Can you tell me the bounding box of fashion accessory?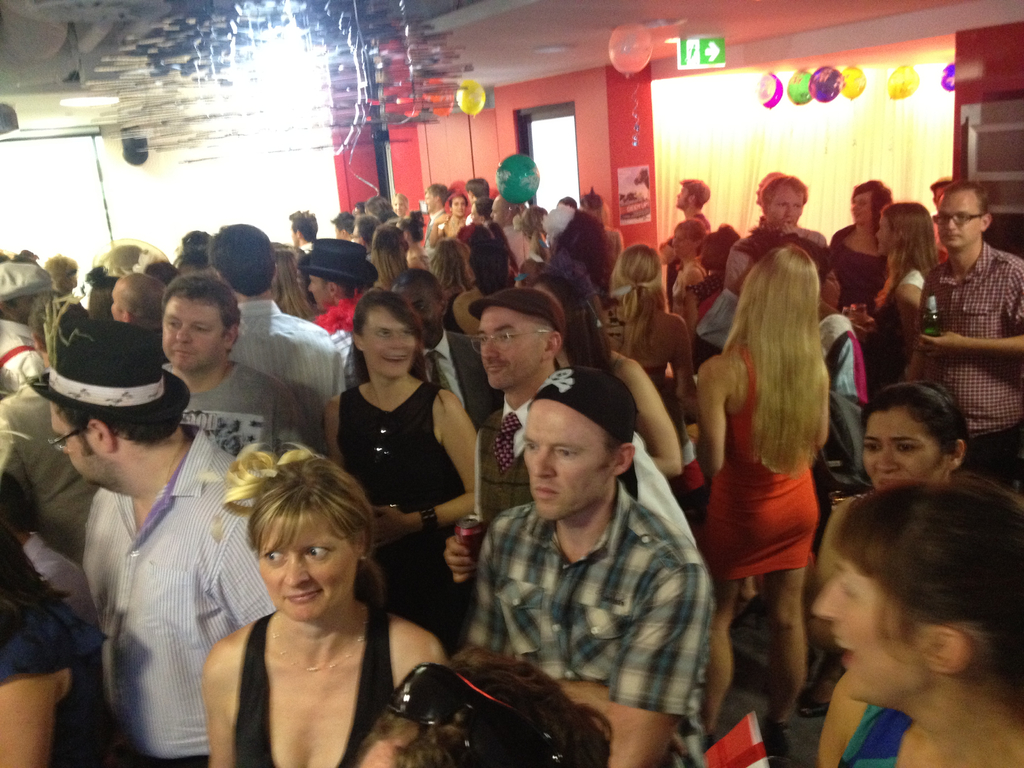
Rect(526, 363, 639, 500).
